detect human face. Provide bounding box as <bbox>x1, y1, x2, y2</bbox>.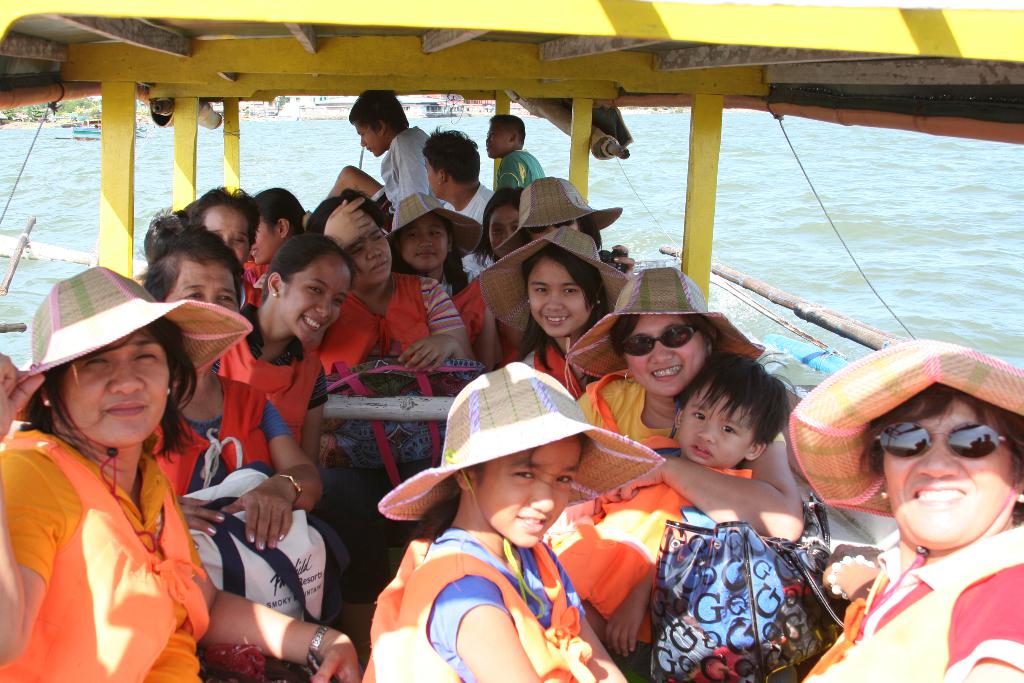
<bbox>487, 205, 516, 255</bbox>.
